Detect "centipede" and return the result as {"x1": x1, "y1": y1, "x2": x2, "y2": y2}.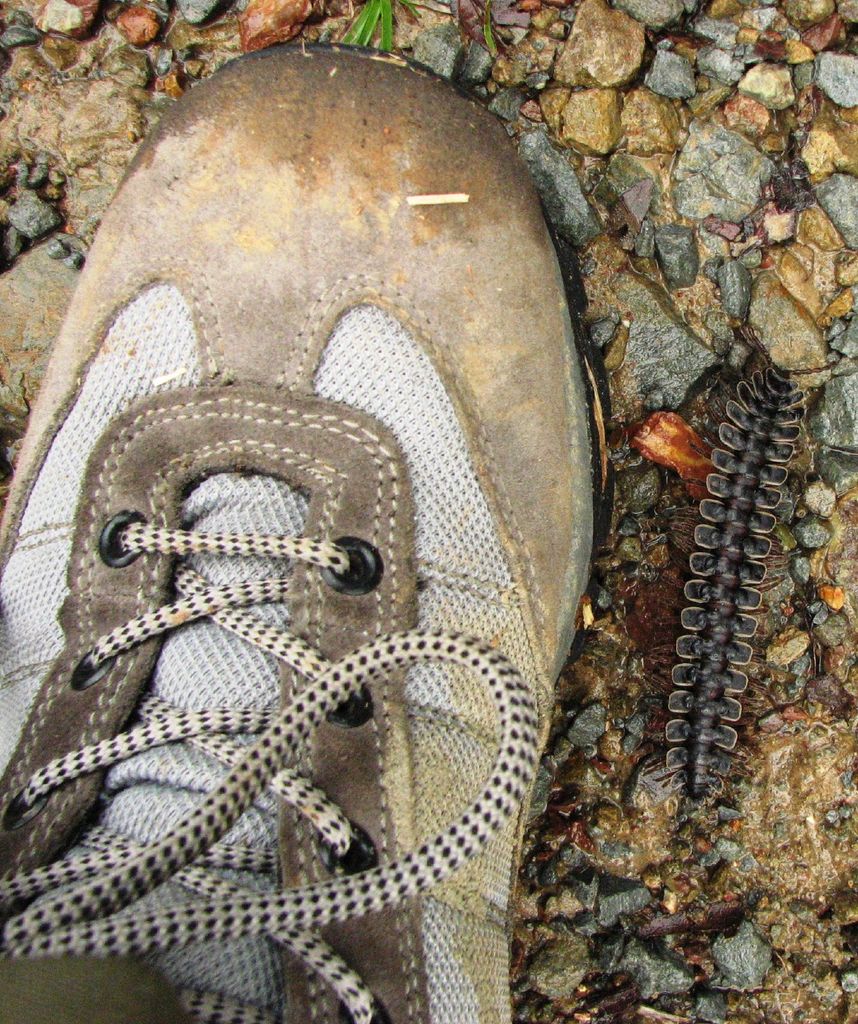
{"x1": 598, "y1": 332, "x2": 829, "y2": 836}.
